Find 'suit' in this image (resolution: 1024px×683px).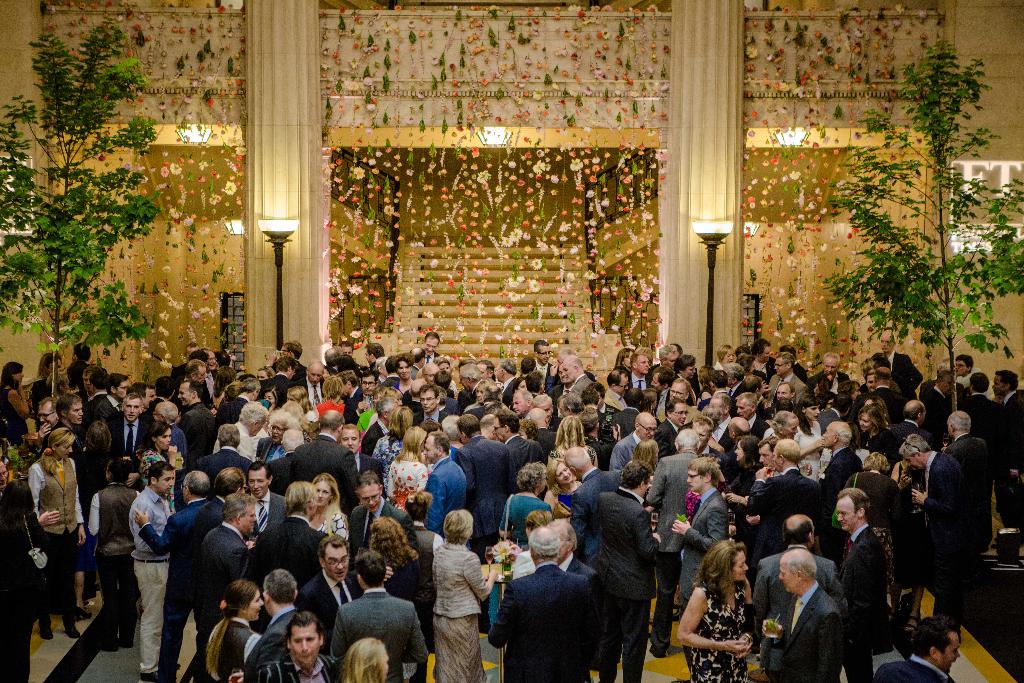
l=650, t=388, r=669, b=418.
